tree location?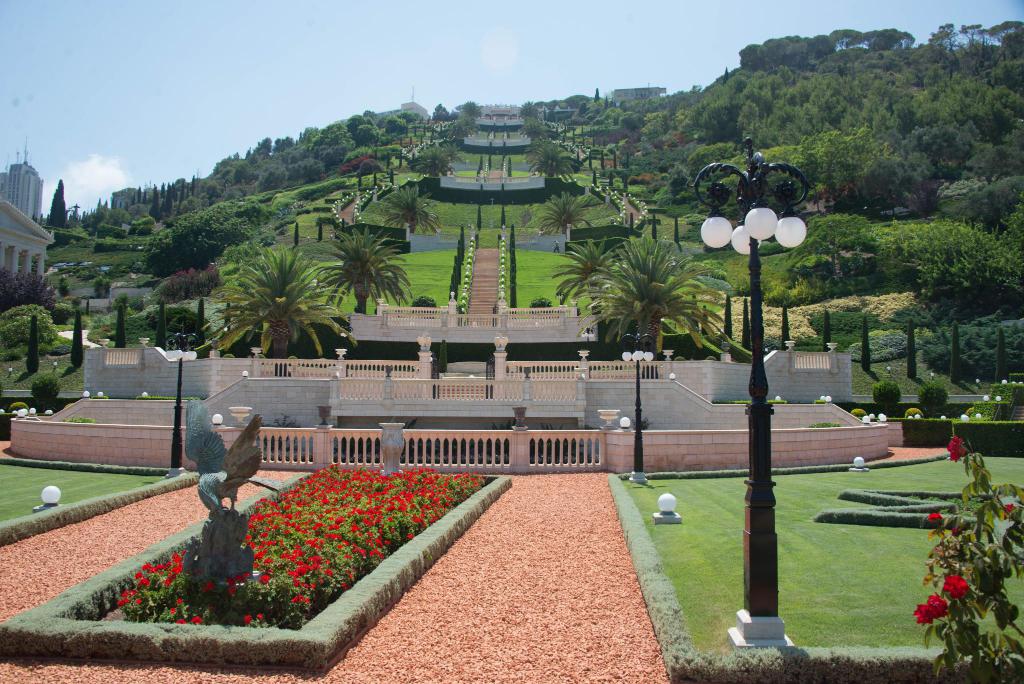
45 176 66 231
